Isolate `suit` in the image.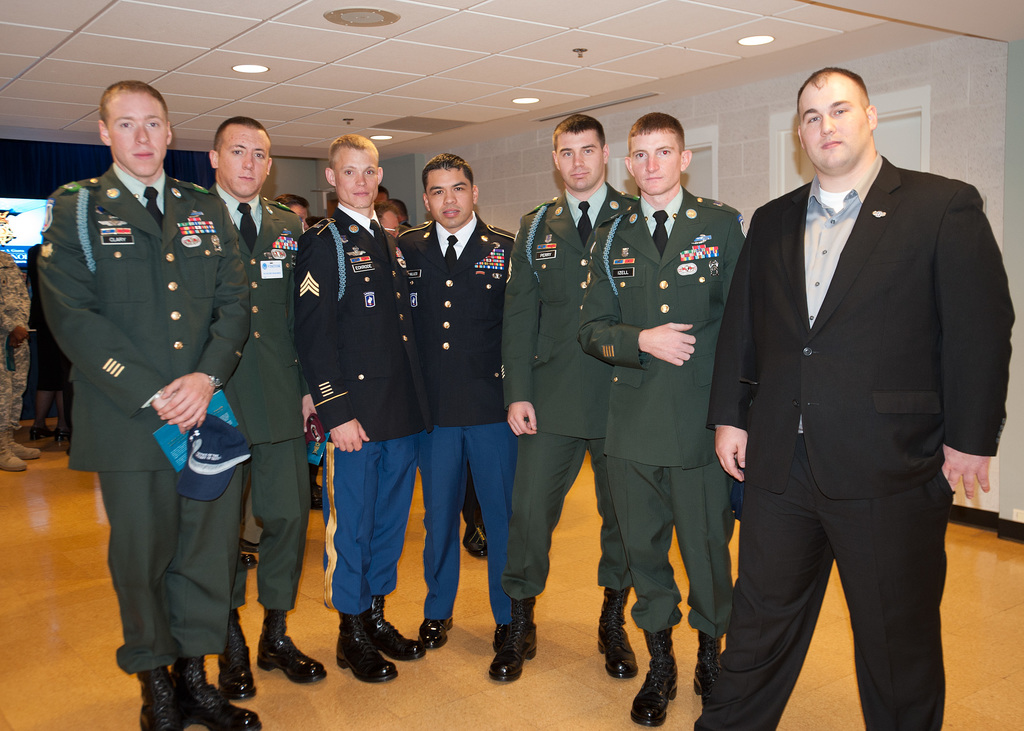
Isolated region: x1=397 y1=209 x2=519 y2=626.
